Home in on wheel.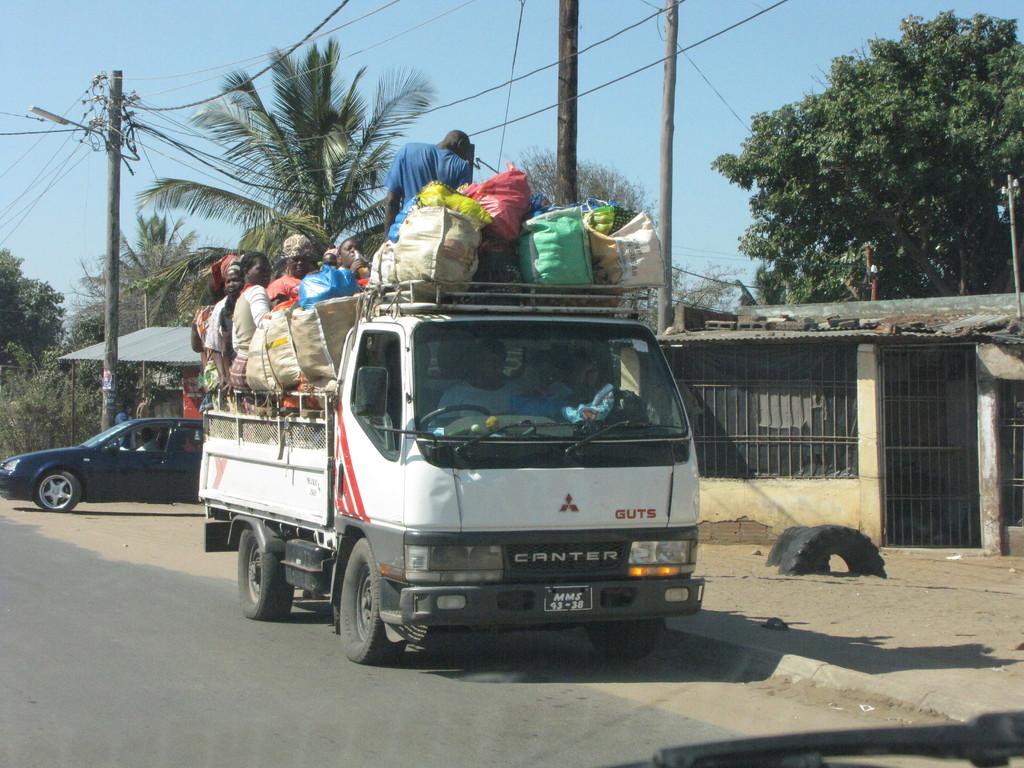
Homed in at 778 522 884 578.
